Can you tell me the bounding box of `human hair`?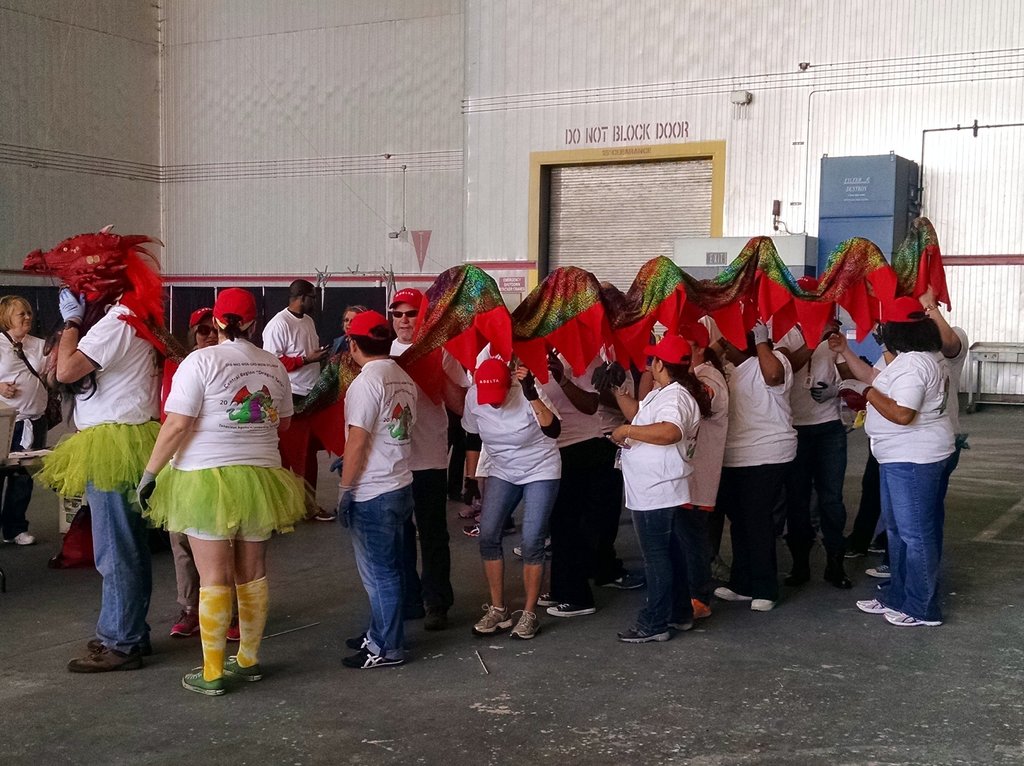
l=348, t=305, r=364, b=314.
